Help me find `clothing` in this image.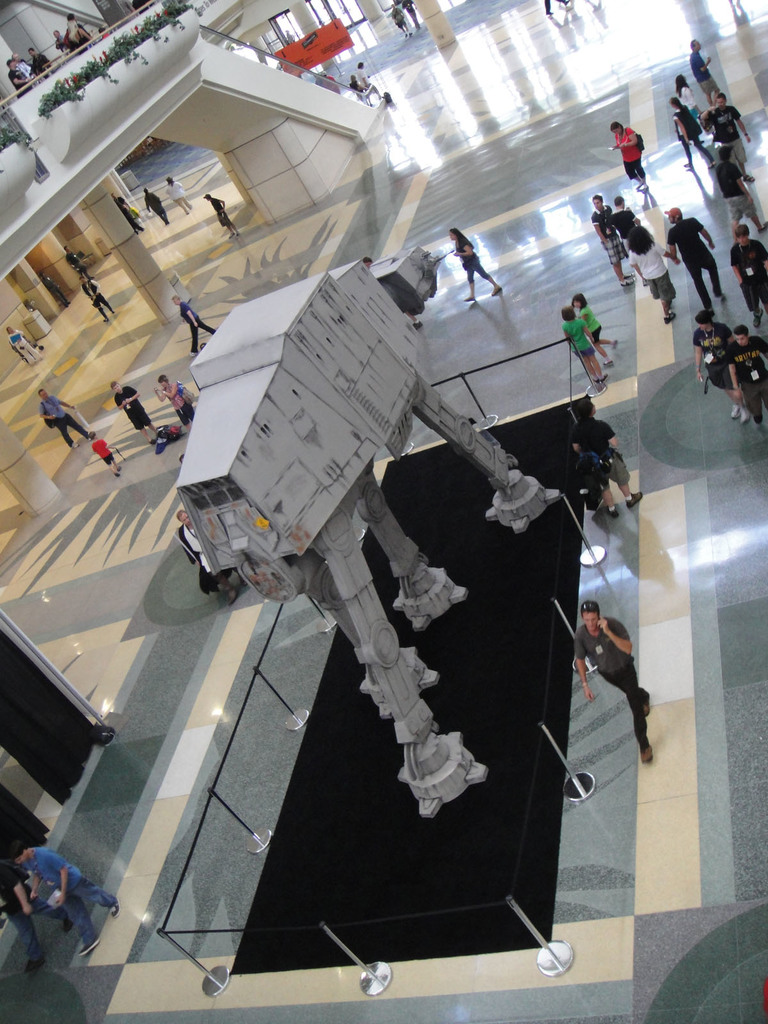
Found it: <region>576, 307, 604, 342</region>.
